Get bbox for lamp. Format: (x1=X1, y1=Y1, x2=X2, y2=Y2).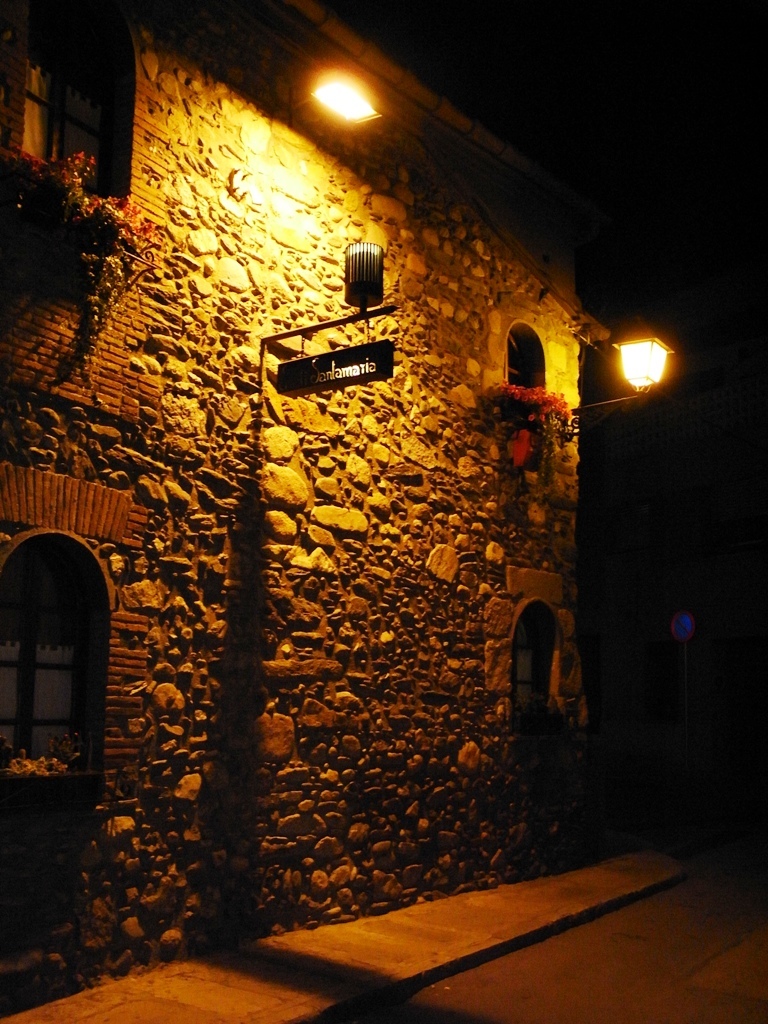
(x1=557, y1=314, x2=680, y2=437).
